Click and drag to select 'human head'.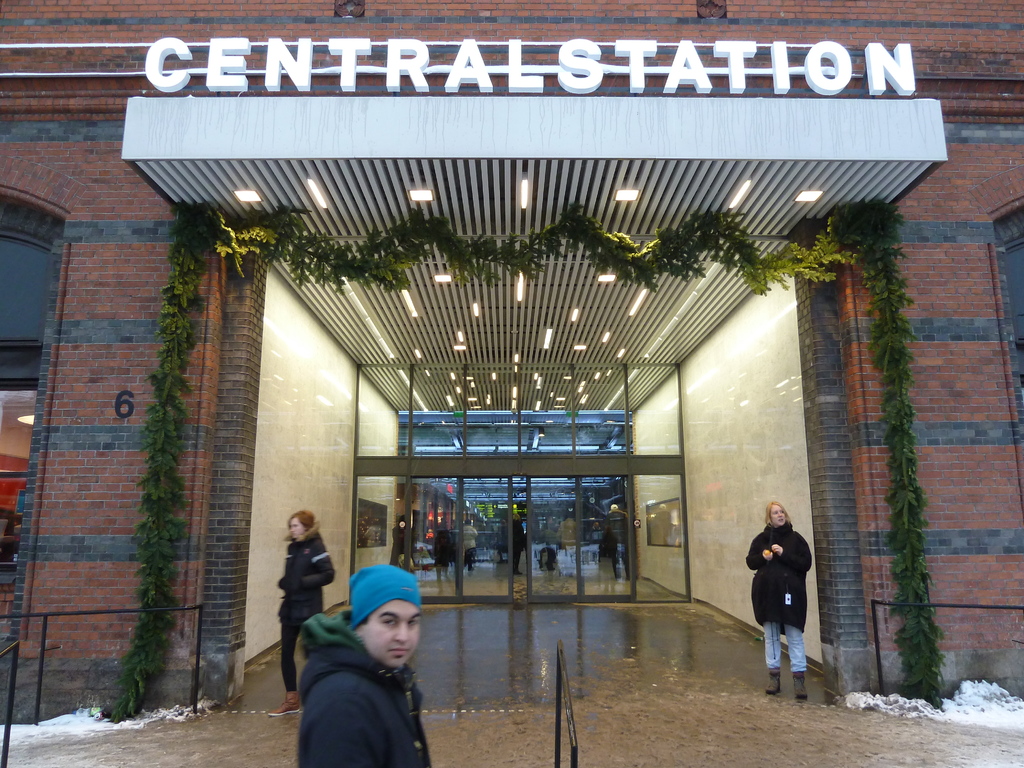
Selection: 766/502/786/526.
